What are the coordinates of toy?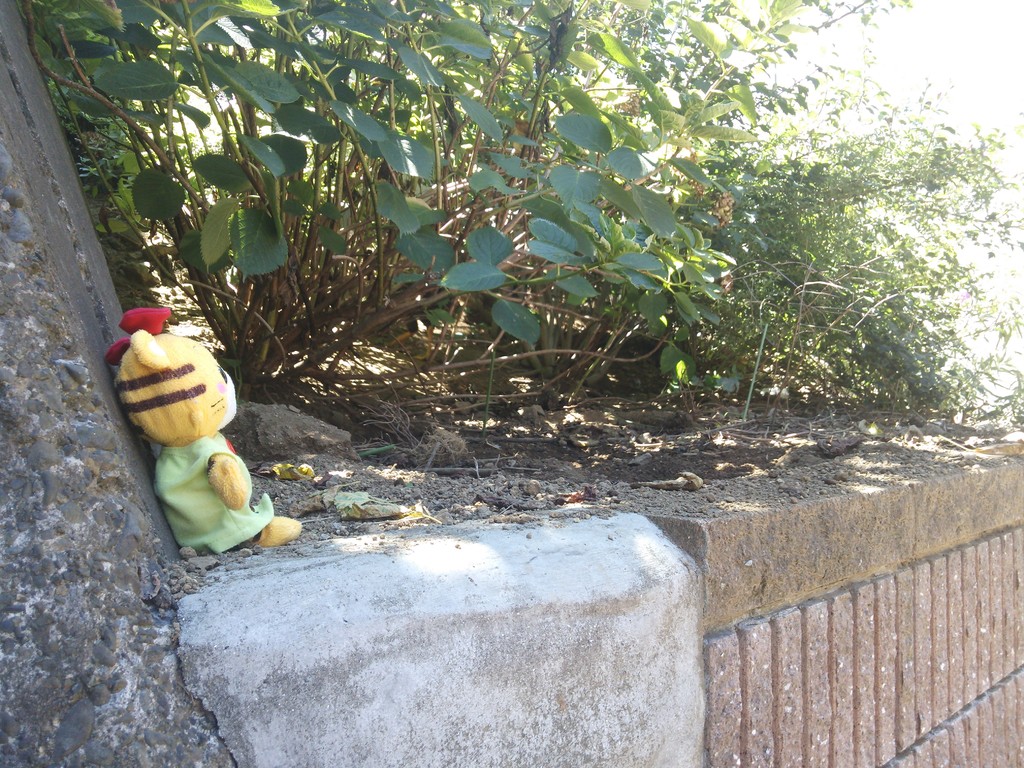
[left=104, top=307, right=302, bottom=556].
